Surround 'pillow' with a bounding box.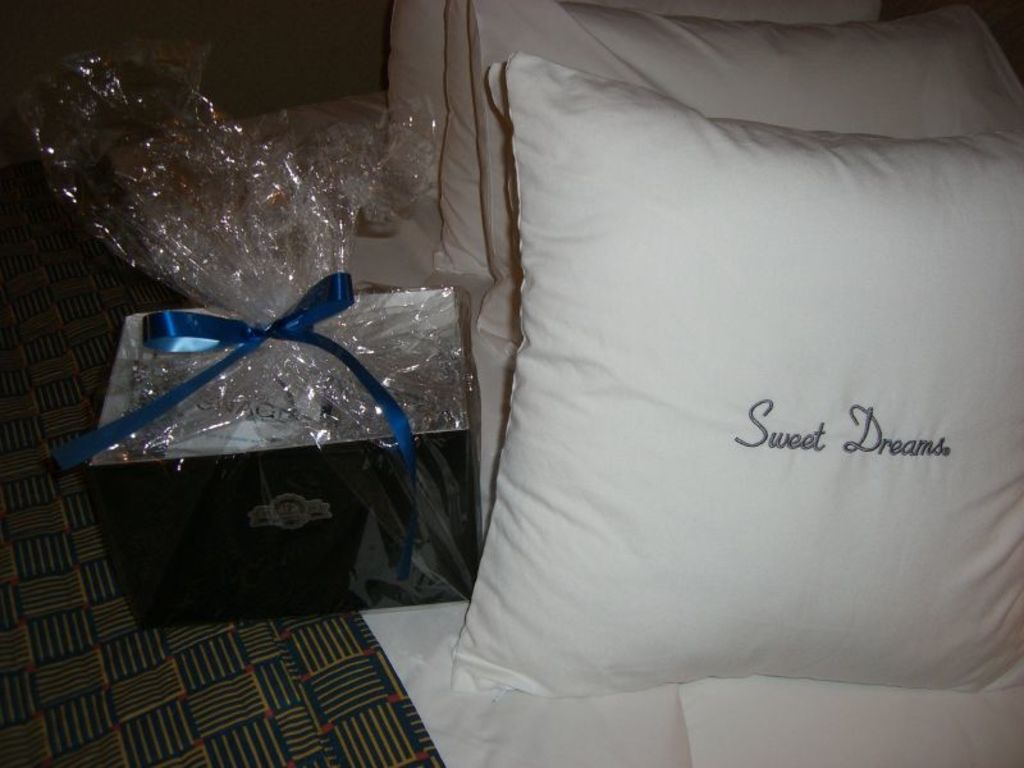
385/0/443/207.
